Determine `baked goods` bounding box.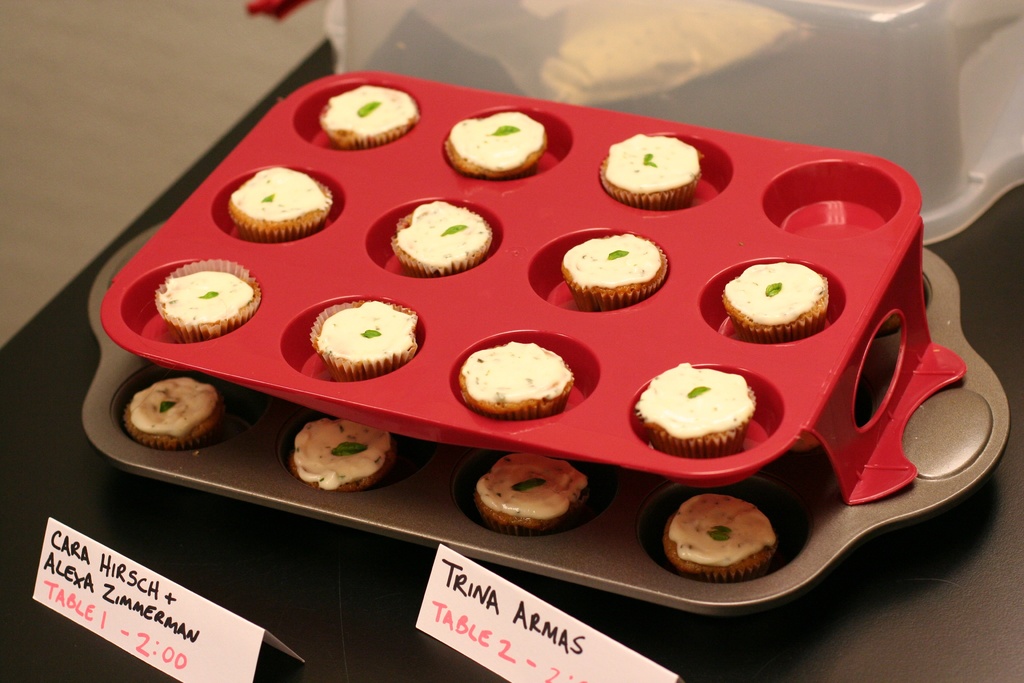
Determined: bbox=(289, 418, 394, 494).
